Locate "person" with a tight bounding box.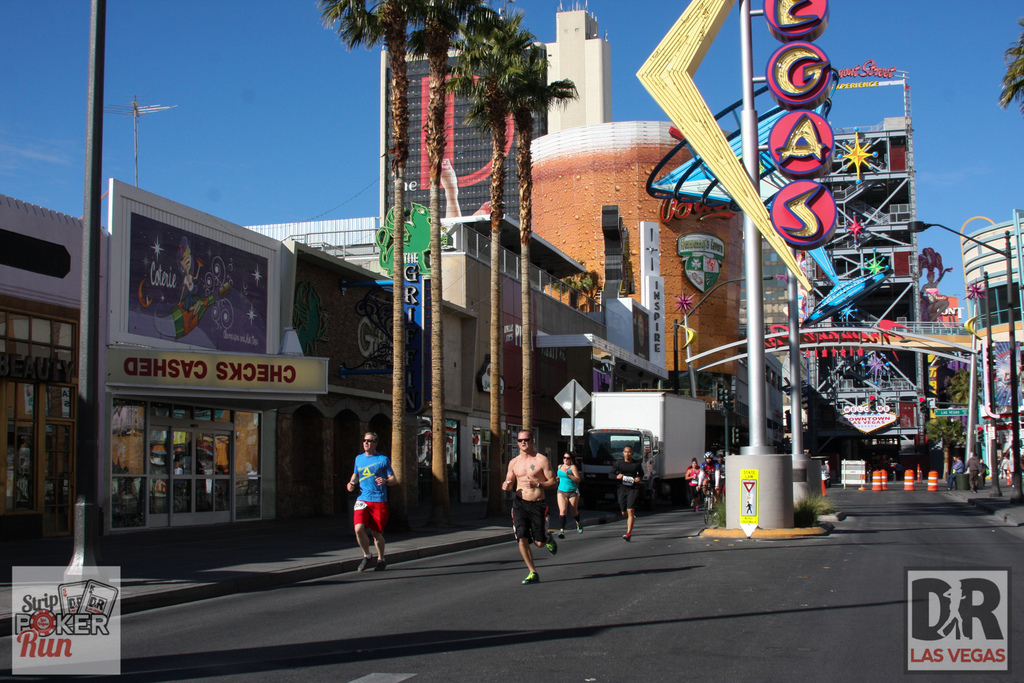
box=[606, 445, 647, 543].
